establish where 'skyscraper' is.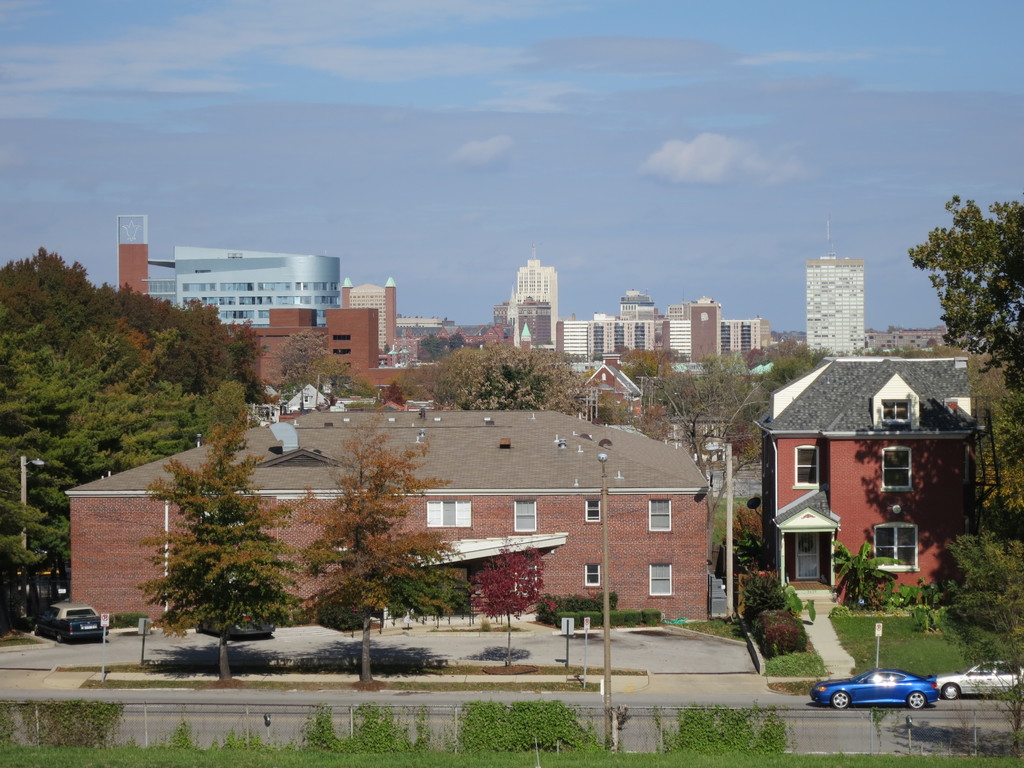
Established at [806, 223, 864, 355].
